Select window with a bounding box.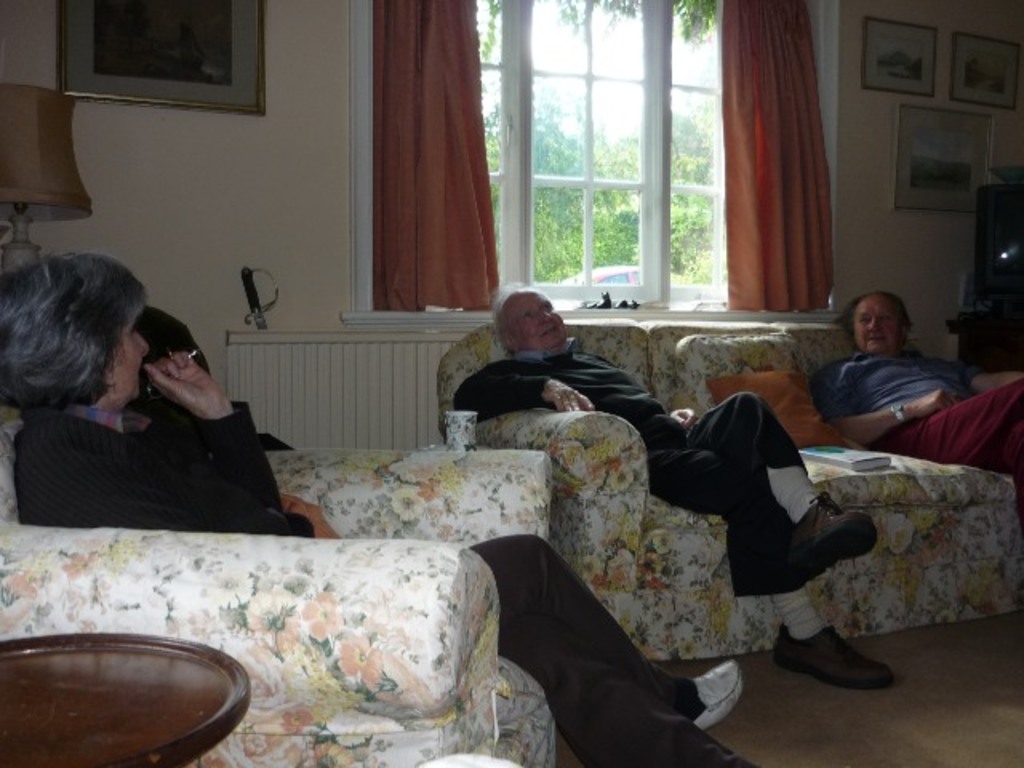
(x1=346, y1=0, x2=853, y2=323).
